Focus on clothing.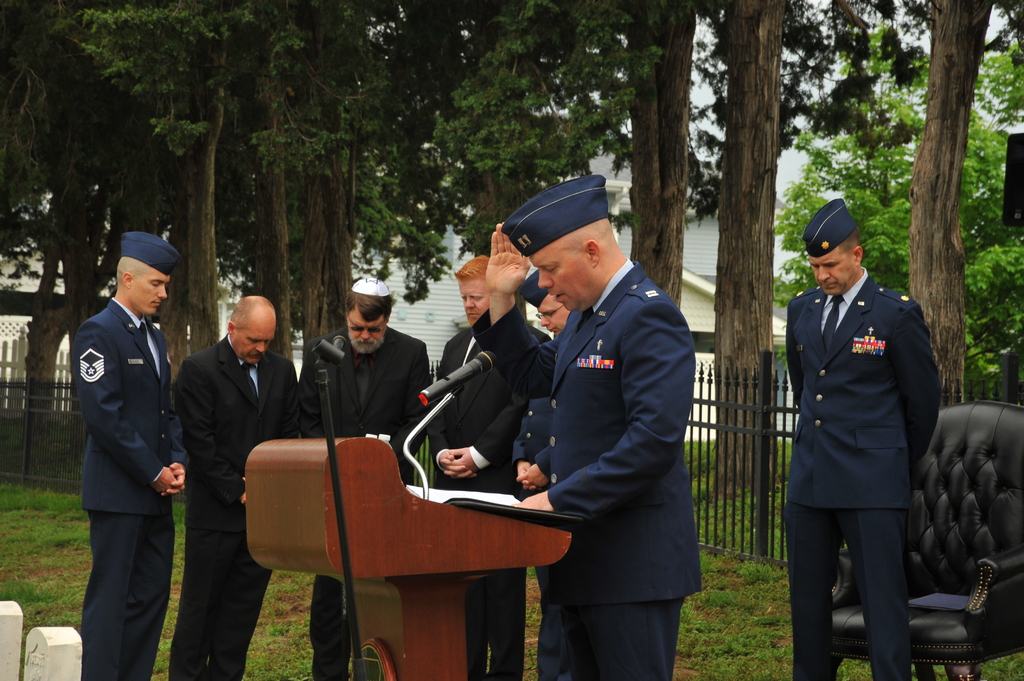
Focused at bbox=[789, 272, 950, 680].
